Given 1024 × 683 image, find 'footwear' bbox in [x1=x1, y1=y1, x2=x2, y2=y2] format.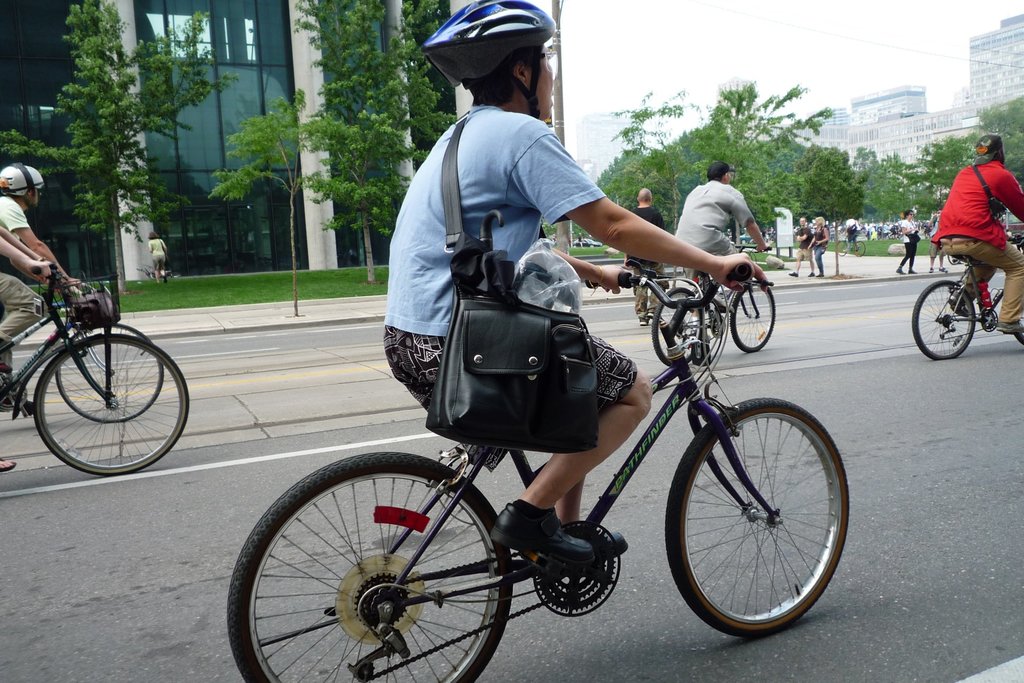
[x1=604, y1=531, x2=632, y2=563].
